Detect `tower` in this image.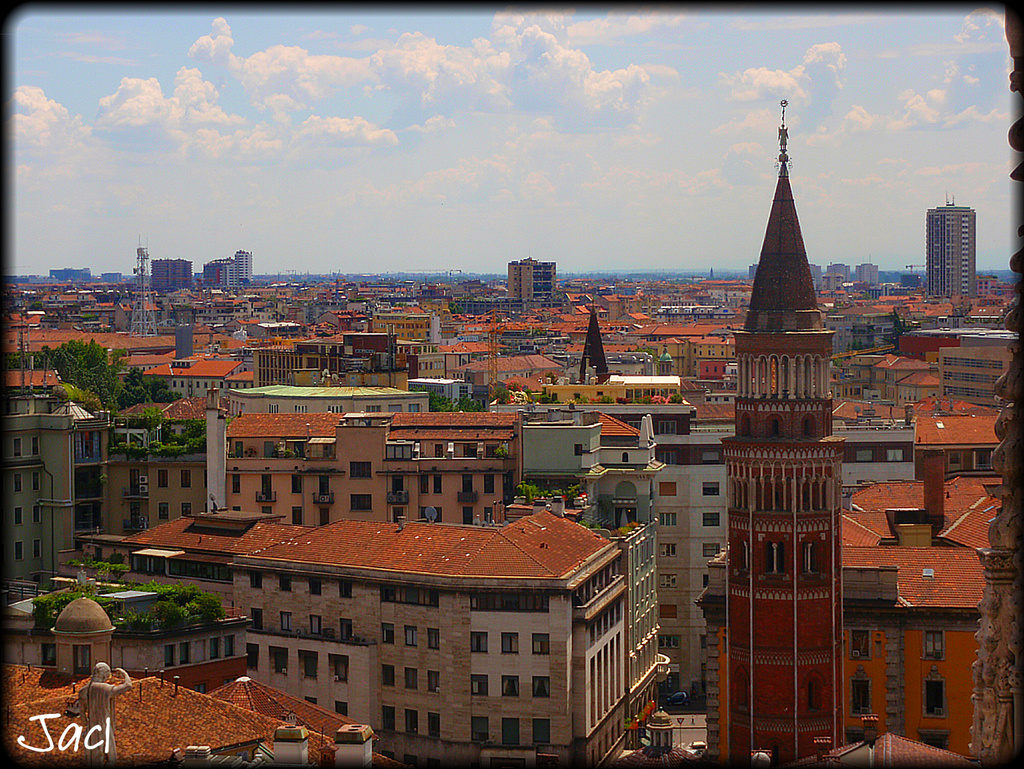
Detection: [left=506, top=256, right=560, bottom=317].
